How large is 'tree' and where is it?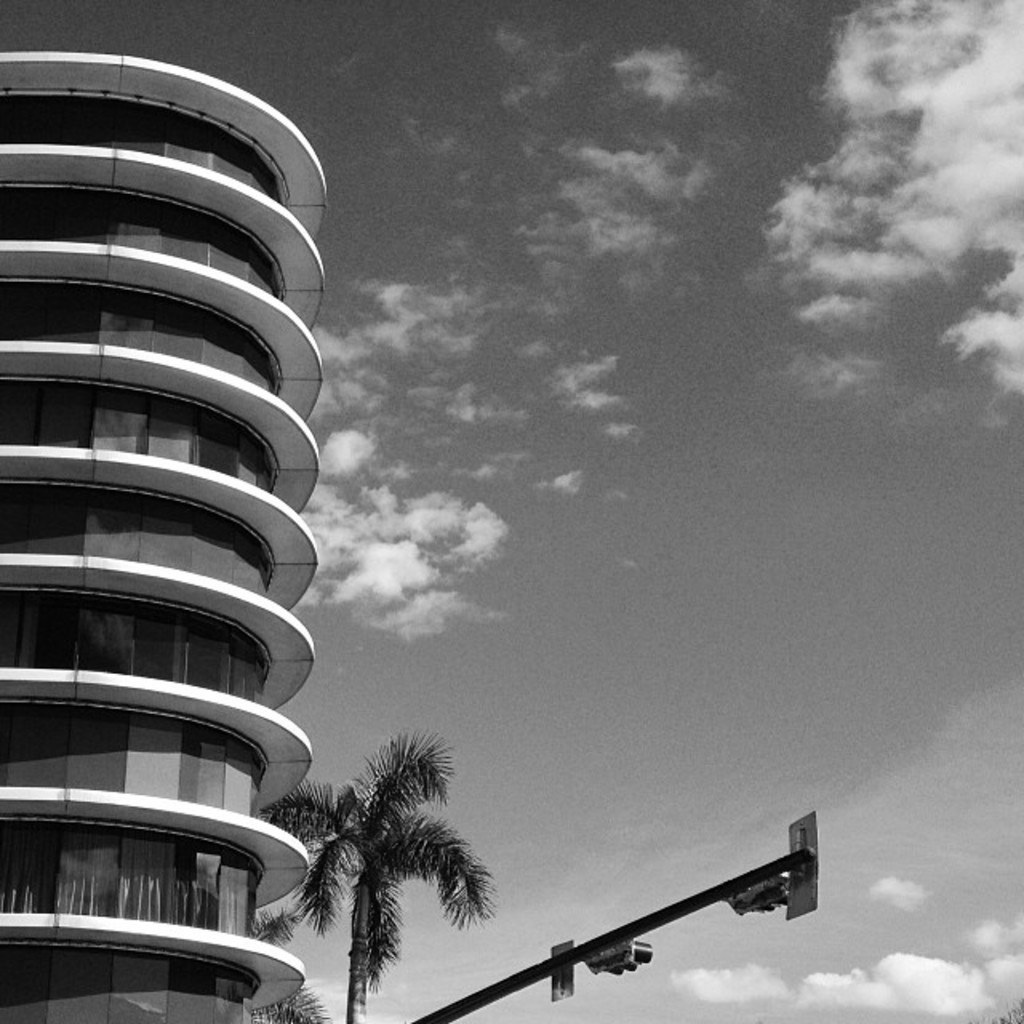
Bounding box: 234:910:326:1022.
